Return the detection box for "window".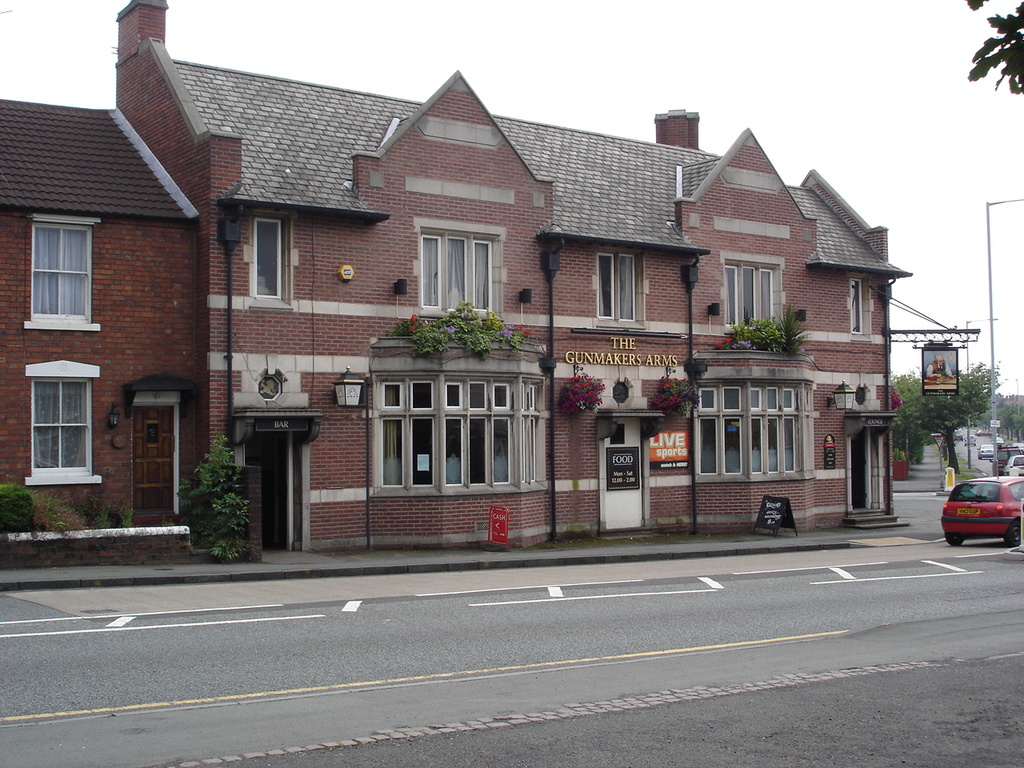
detection(2, 359, 90, 478).
